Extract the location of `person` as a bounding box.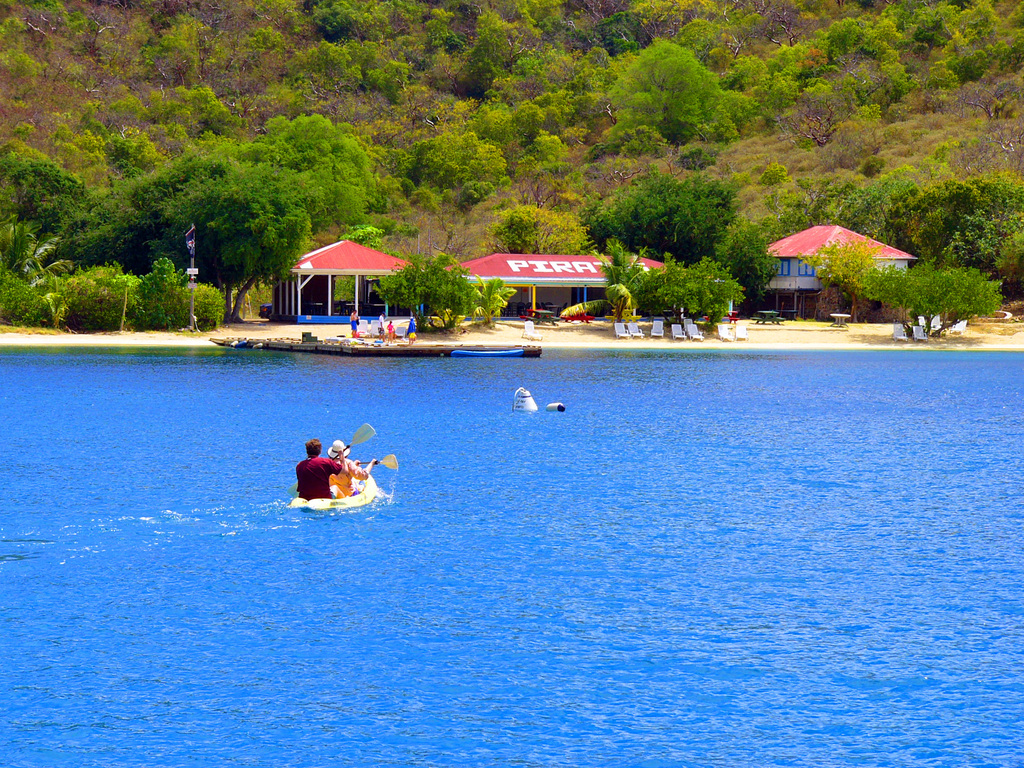
327, 440, 377, 495.
